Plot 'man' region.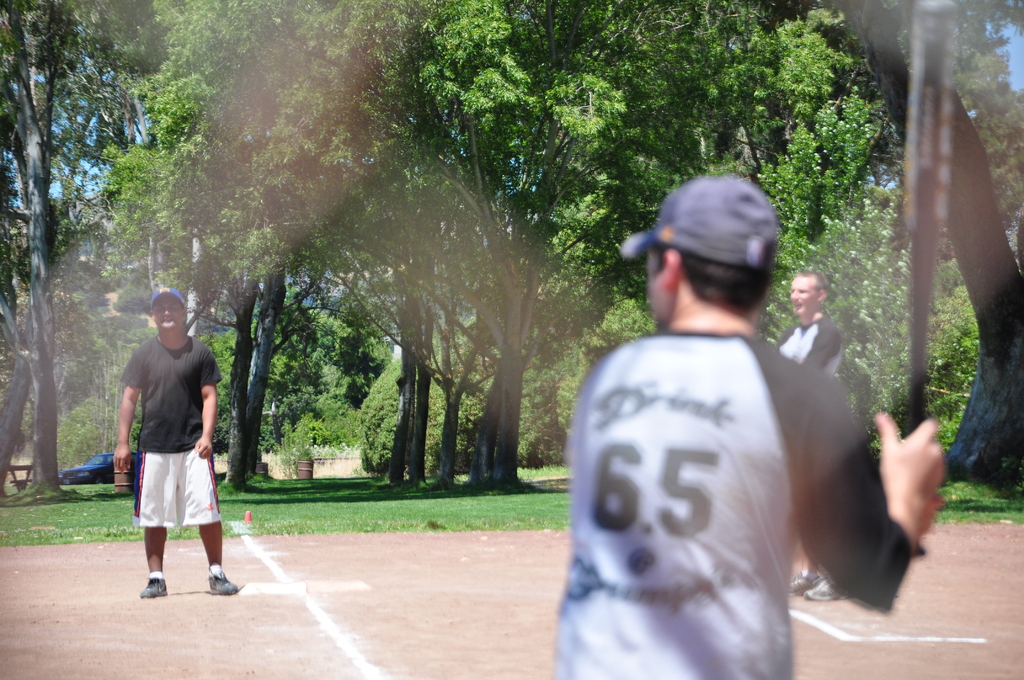
Plotted at 767/268/847/612.
